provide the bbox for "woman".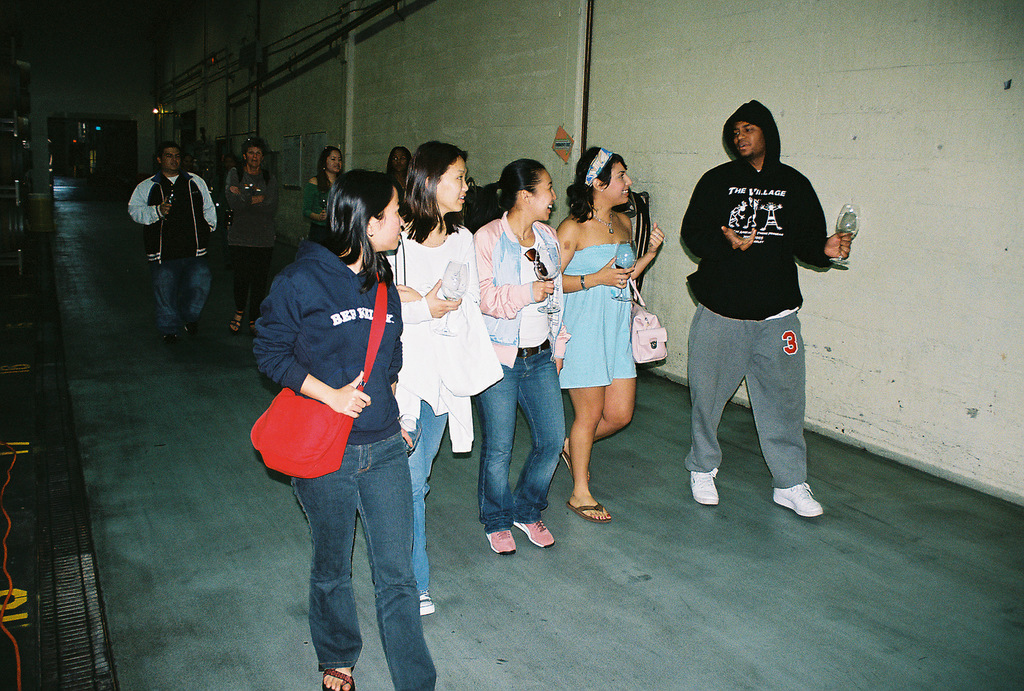
249,145,441,660.
